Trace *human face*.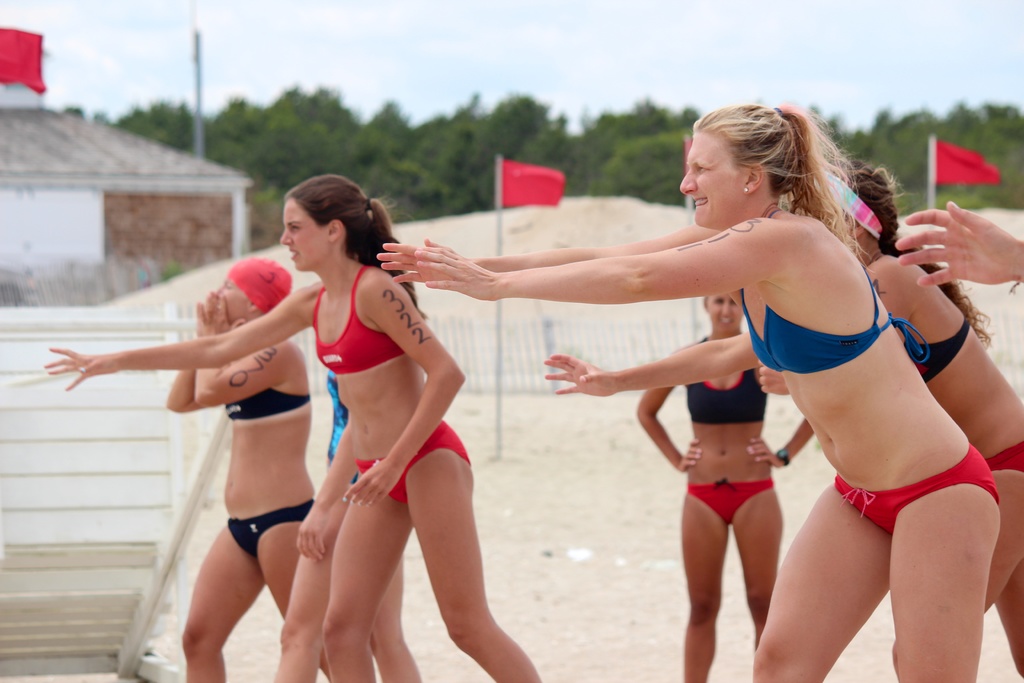
Traced to region(706, 293, 745, 338).
